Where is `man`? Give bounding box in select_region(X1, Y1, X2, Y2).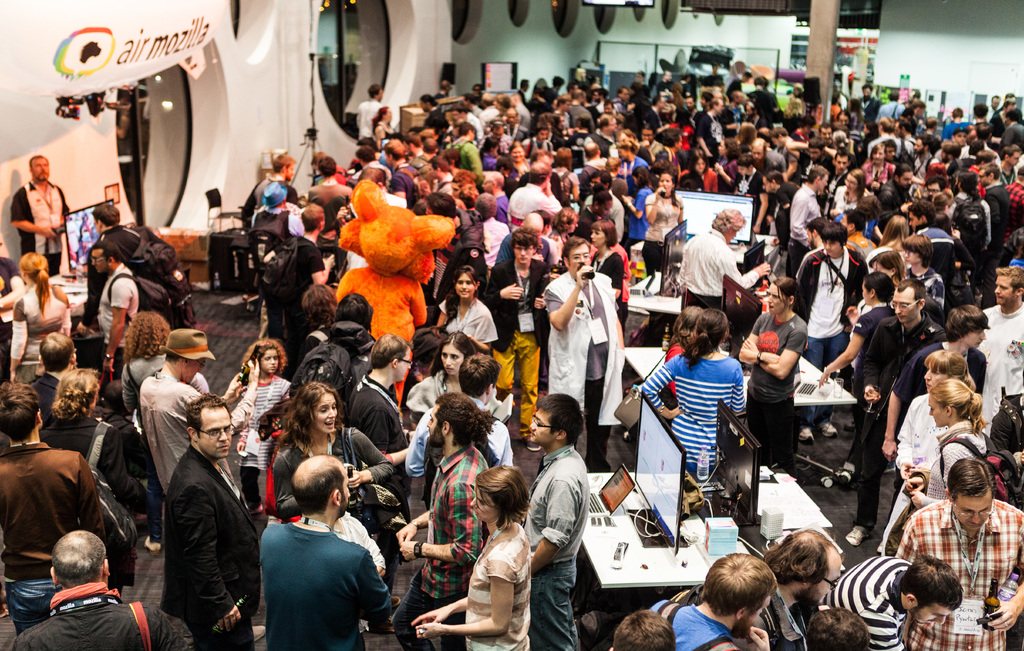
select_region(85, 239, 144, 384).
